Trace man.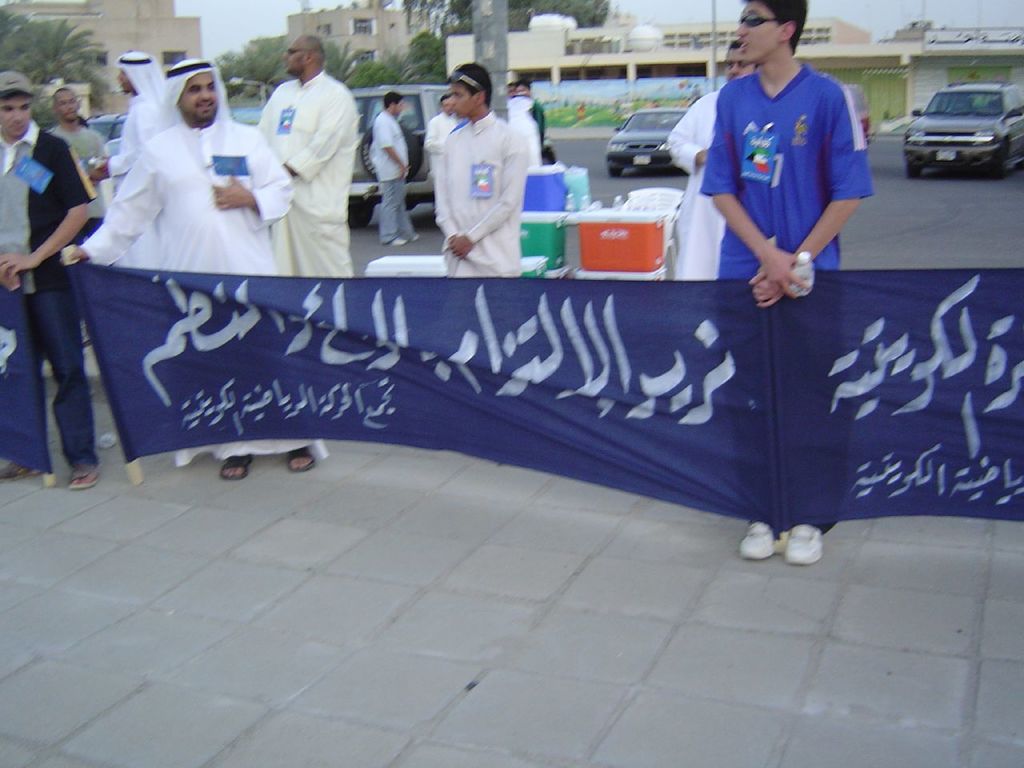
Traced to {"x1": 514, "y1": 76, "x2": 544, "y2": 153}.
